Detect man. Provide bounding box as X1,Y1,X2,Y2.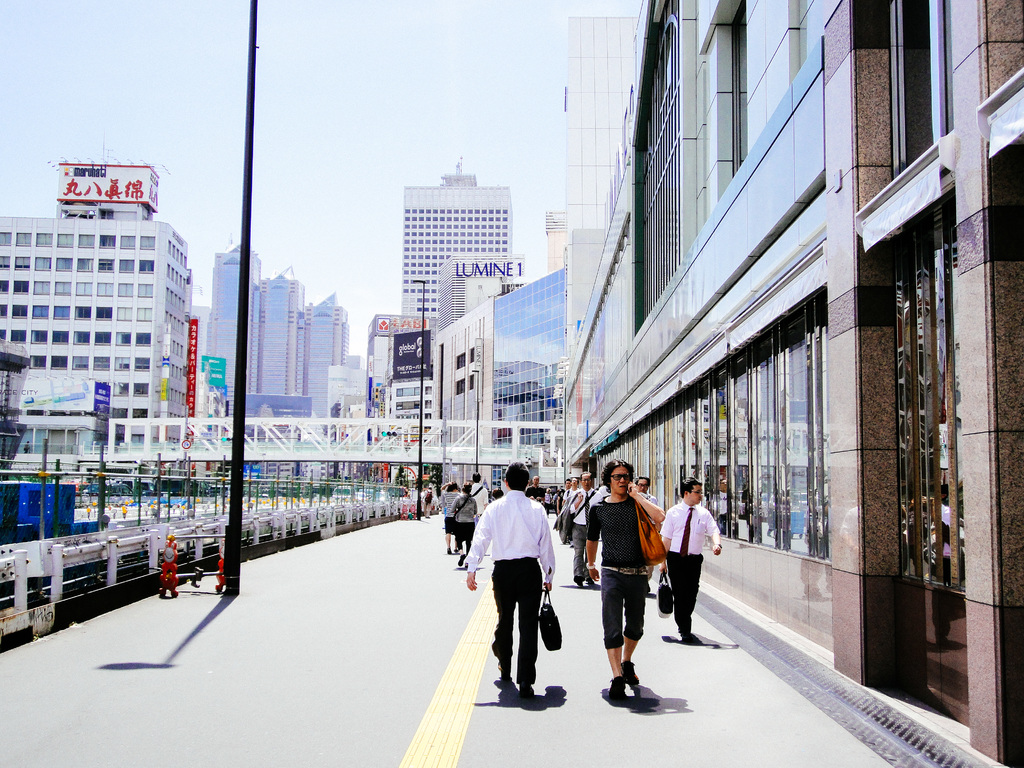
662,478,720,638.
